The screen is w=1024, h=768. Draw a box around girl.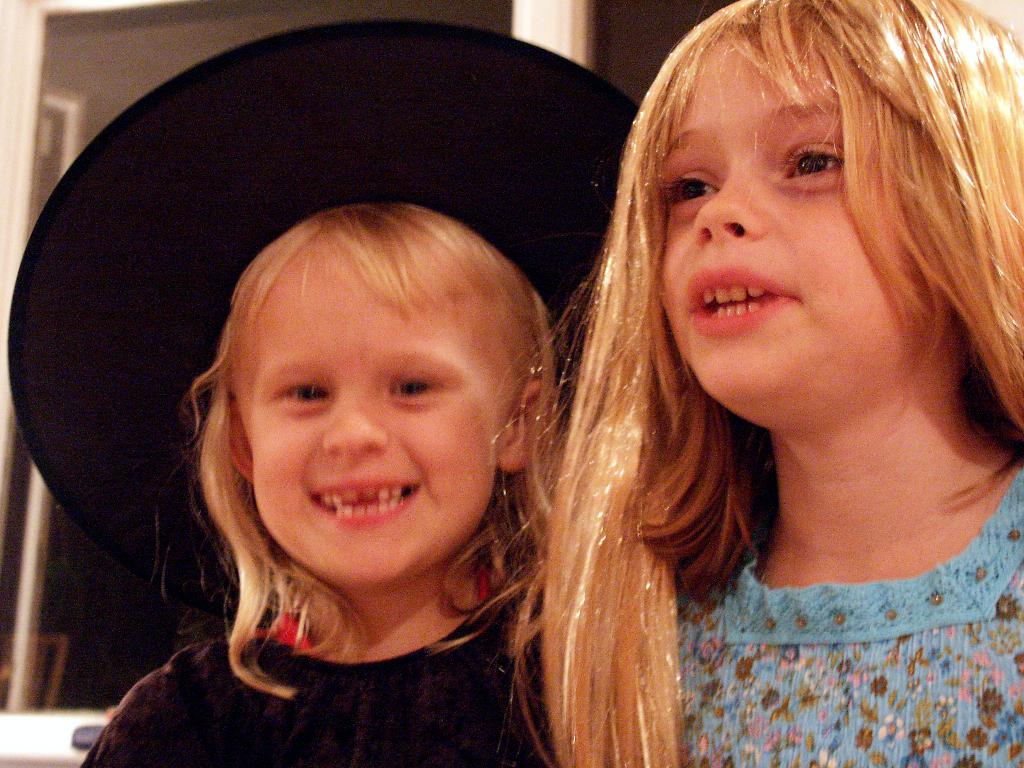
locate(414, 15, 1022, 740).
